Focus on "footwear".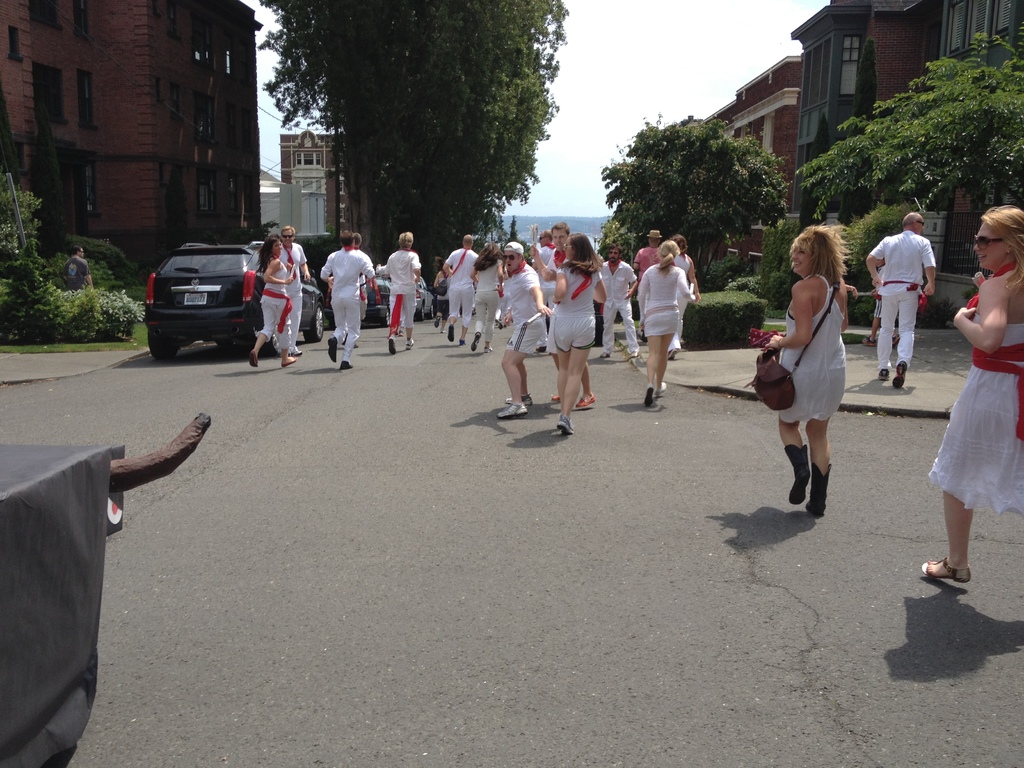
Focused at [890, 360, 908, 396].
